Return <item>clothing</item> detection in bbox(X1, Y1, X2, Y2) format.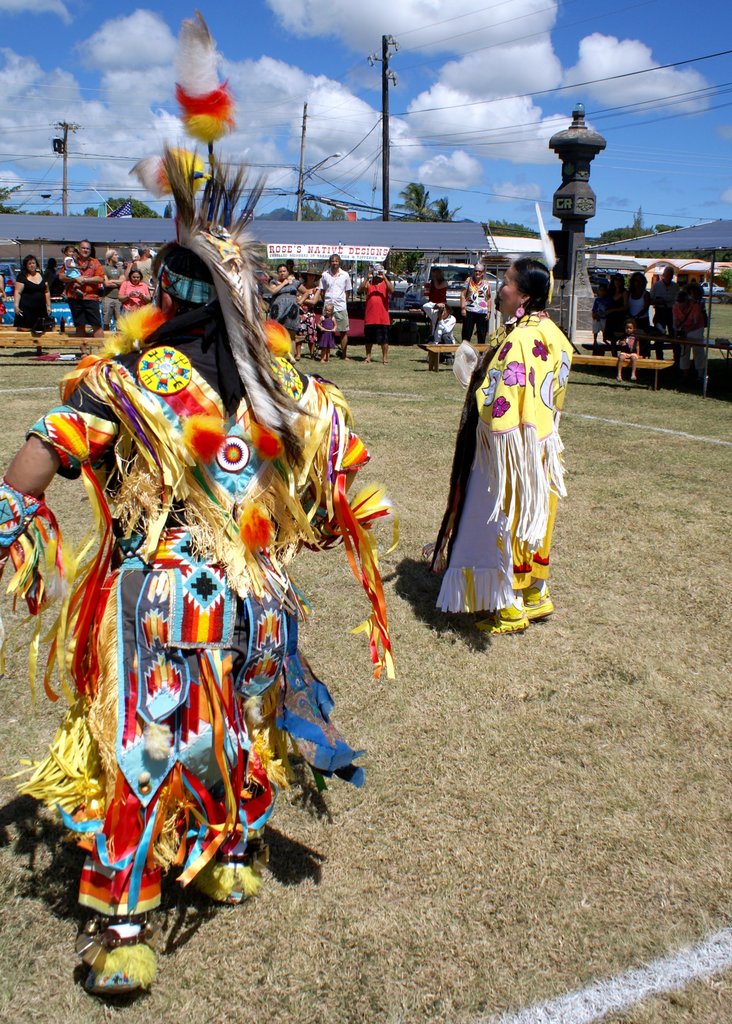
bbox(119, 278, 154, 304).
